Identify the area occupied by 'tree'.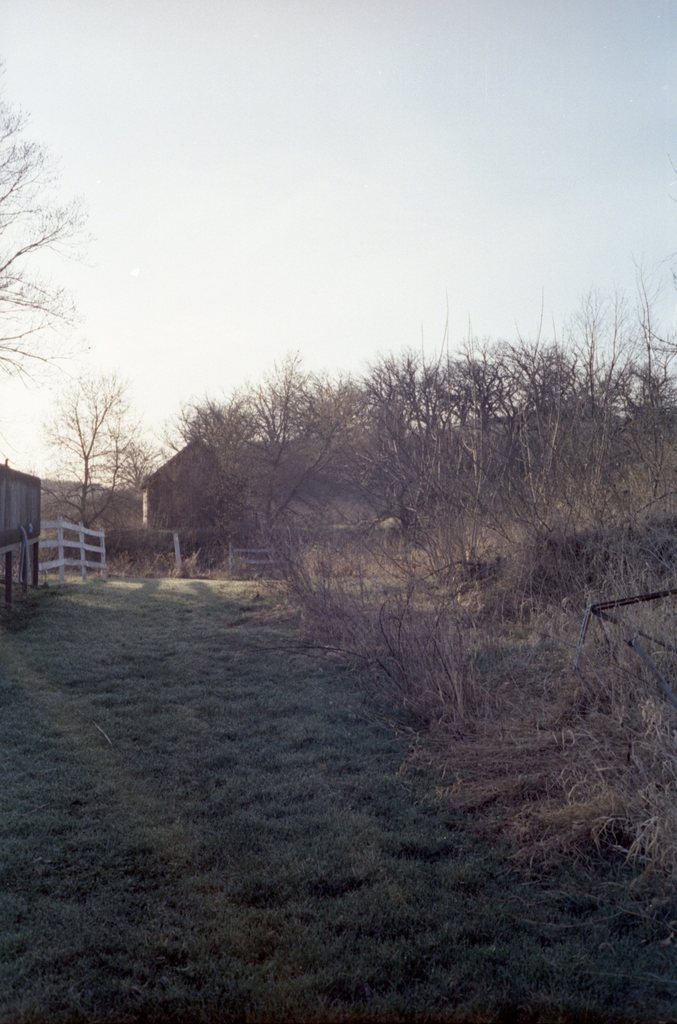
Area: detection(21, 366, 156, 574).
